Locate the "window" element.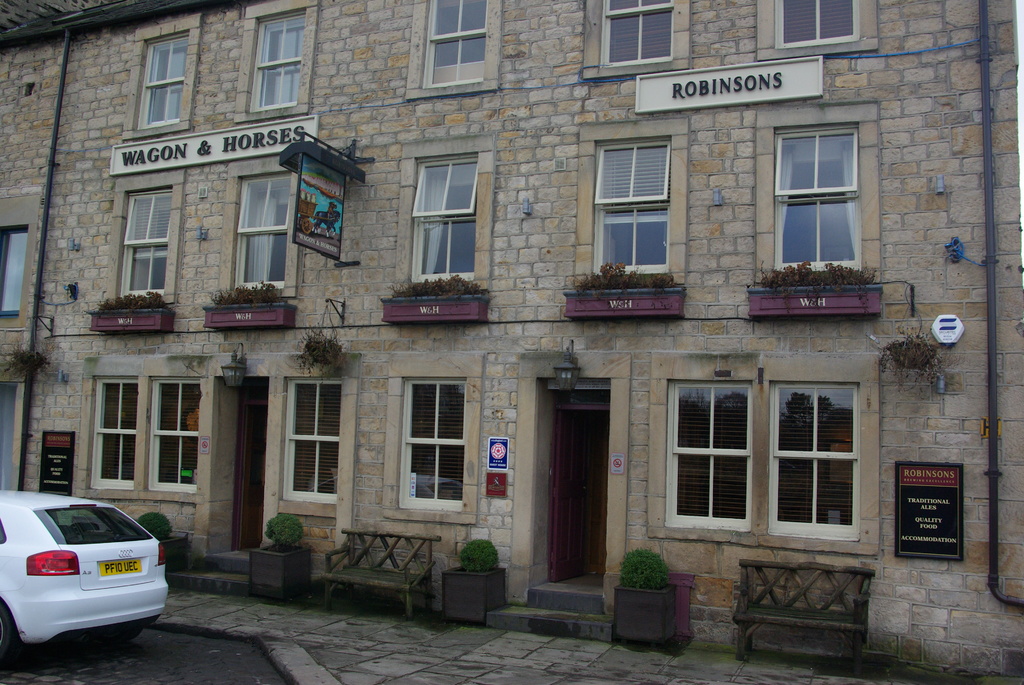
Element bbox: 149,375,205,496.
